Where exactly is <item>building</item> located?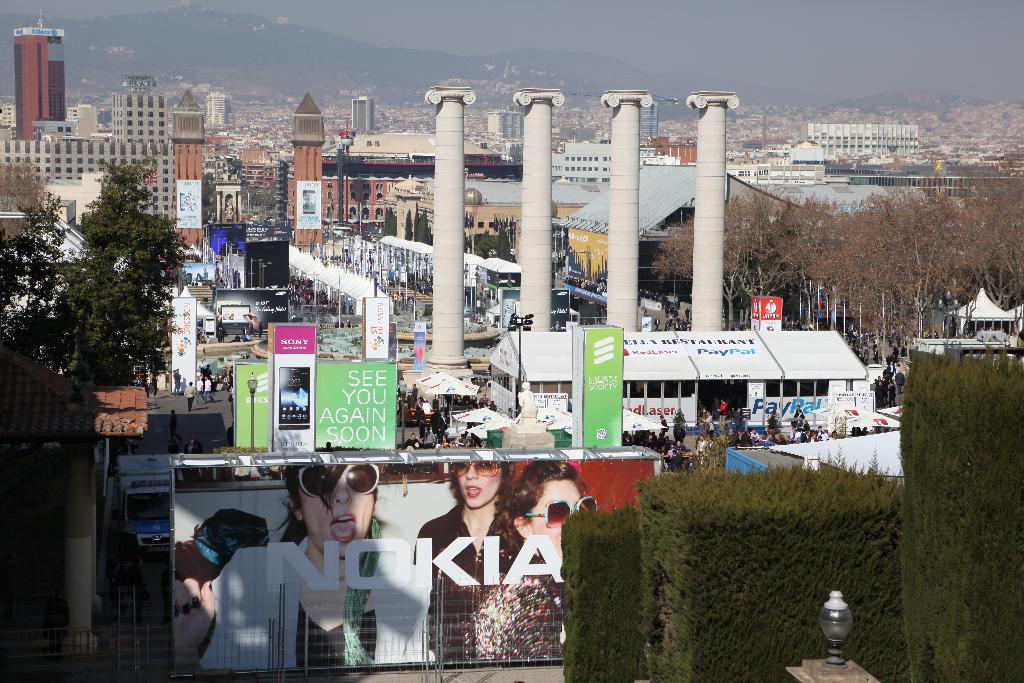
Its bounding box is left=355, top=92, right=371, bottom=134.
